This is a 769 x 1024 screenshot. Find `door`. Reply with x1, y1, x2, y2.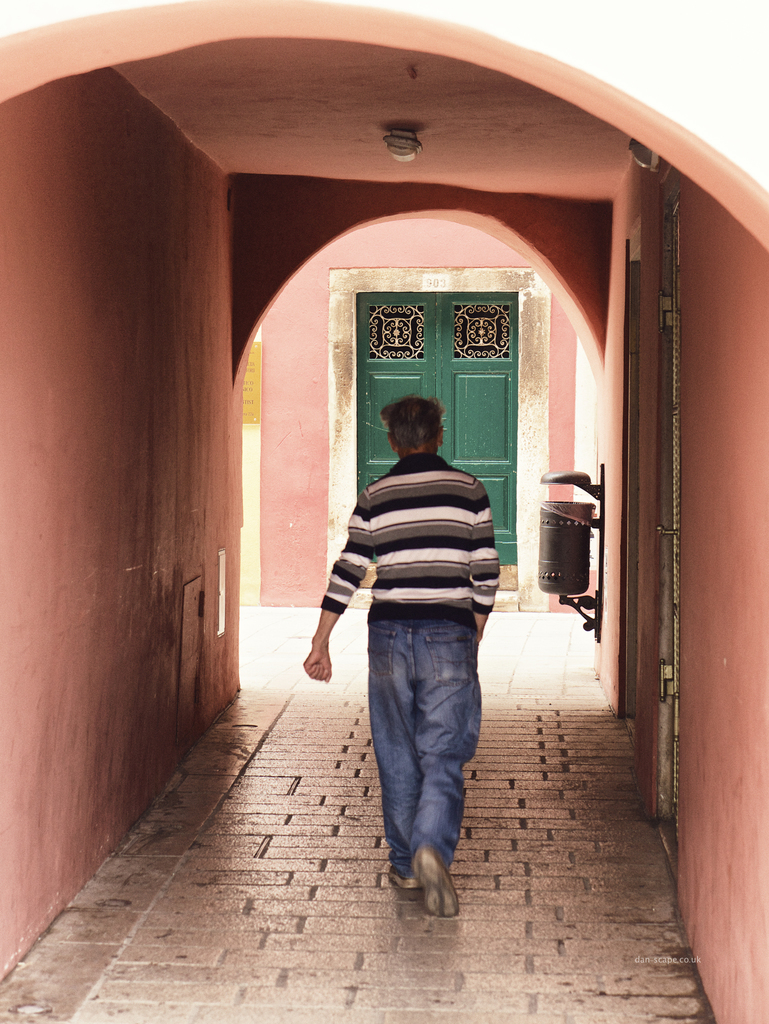
355, 288, 518, 577.
